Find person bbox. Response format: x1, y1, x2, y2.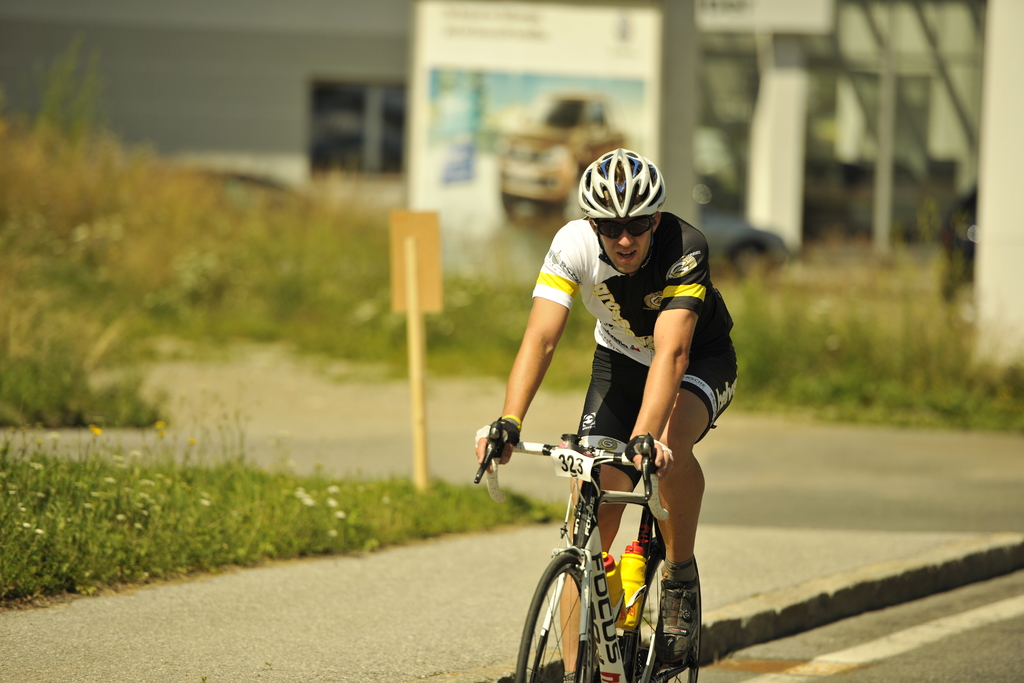
473, 147, 742, 682.
